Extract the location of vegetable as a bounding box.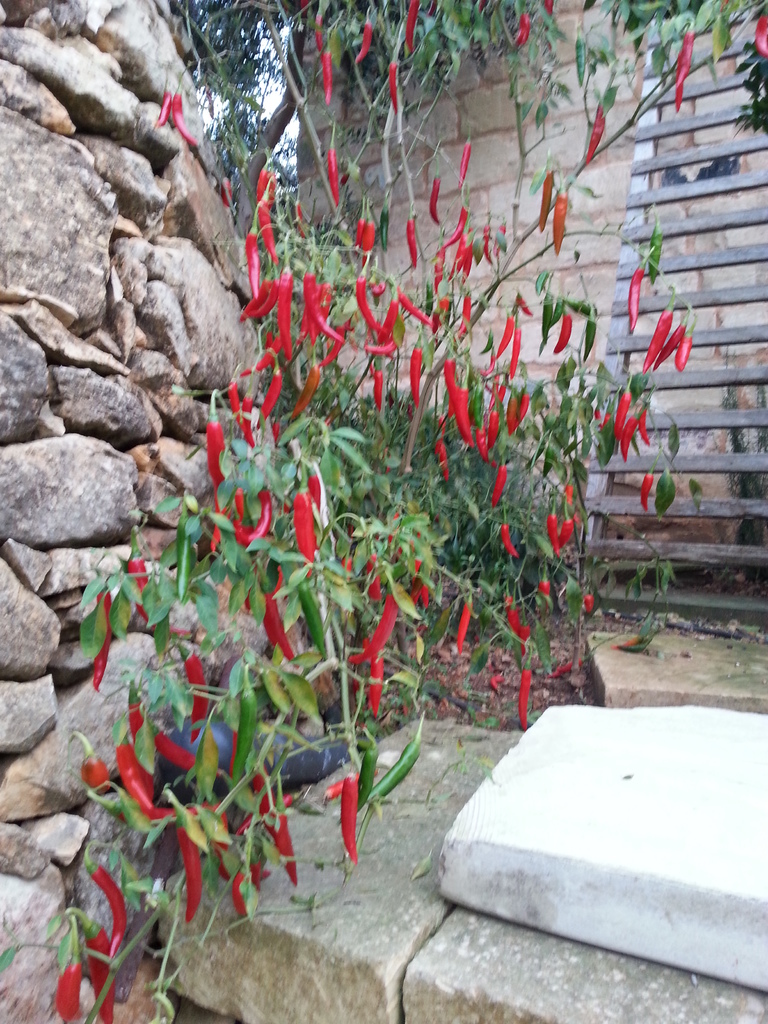
left=627, top=267, right=646, bottom=330.
